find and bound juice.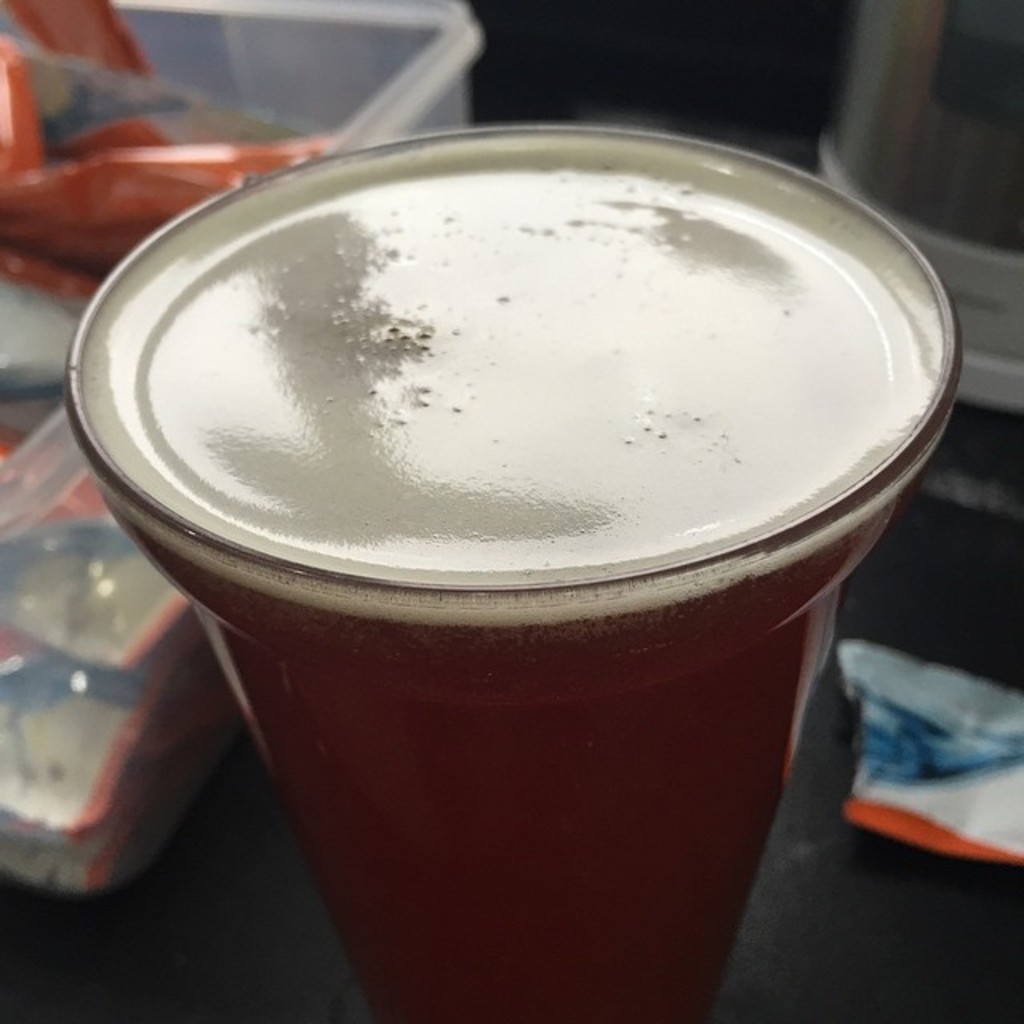
Bound: [left=90, top=134, right=928, bottom=1022].
